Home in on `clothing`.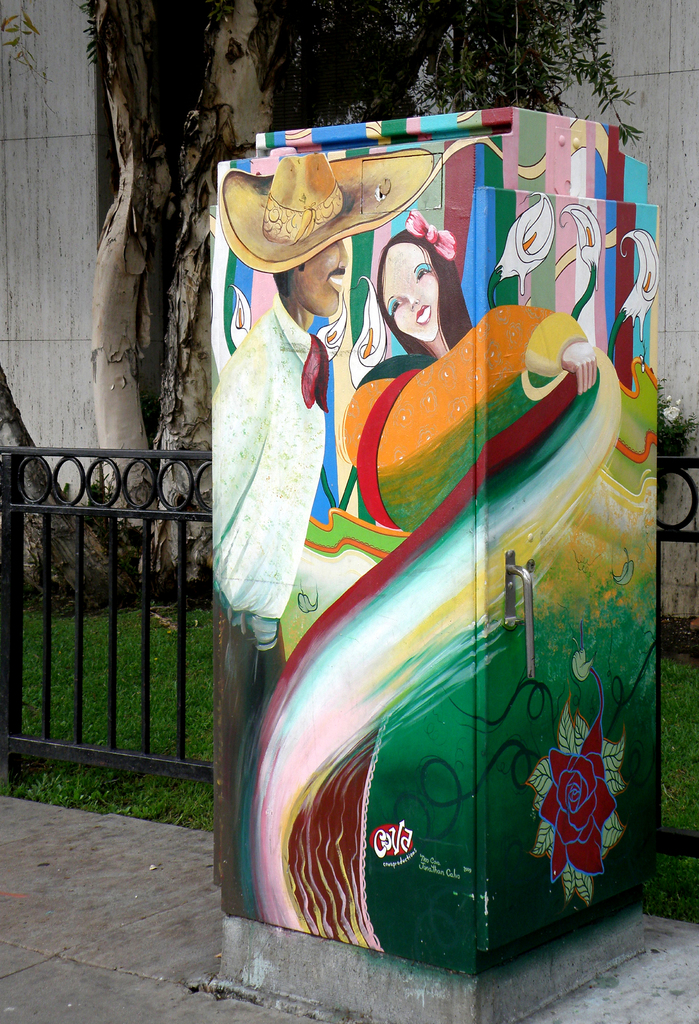
Homed in at {"x1": 345, "y1": 298, "x2": 583, "y2": 473}.
